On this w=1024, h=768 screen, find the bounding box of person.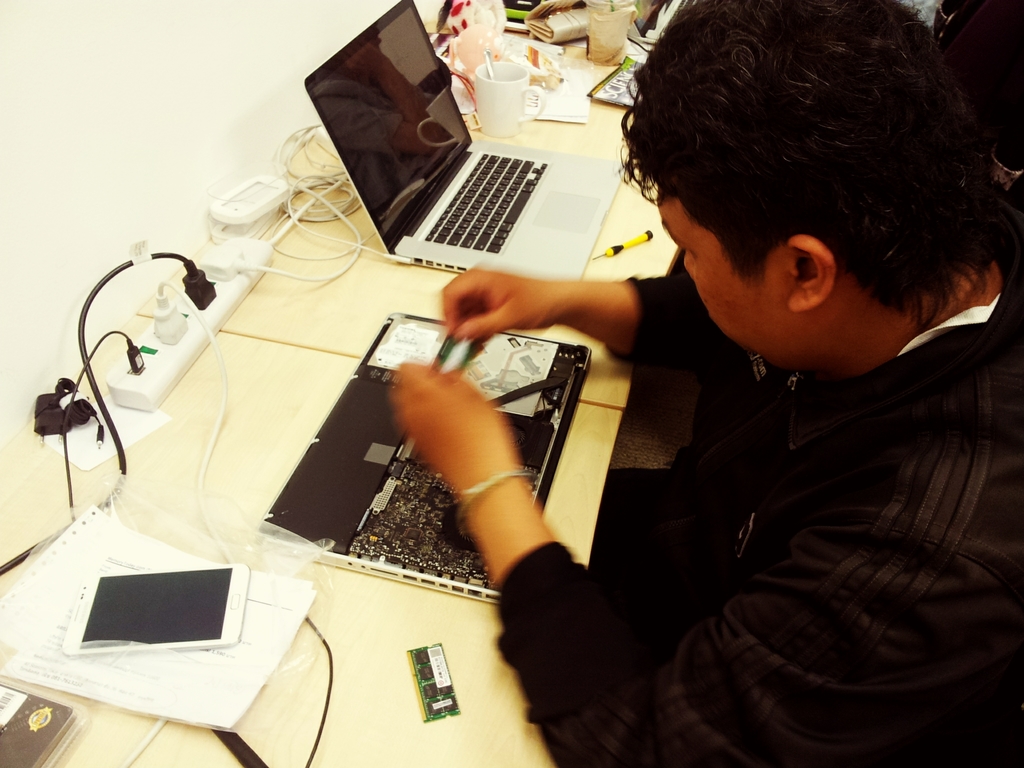
Bounding box: bbox(392, 0, 1023, 767).
